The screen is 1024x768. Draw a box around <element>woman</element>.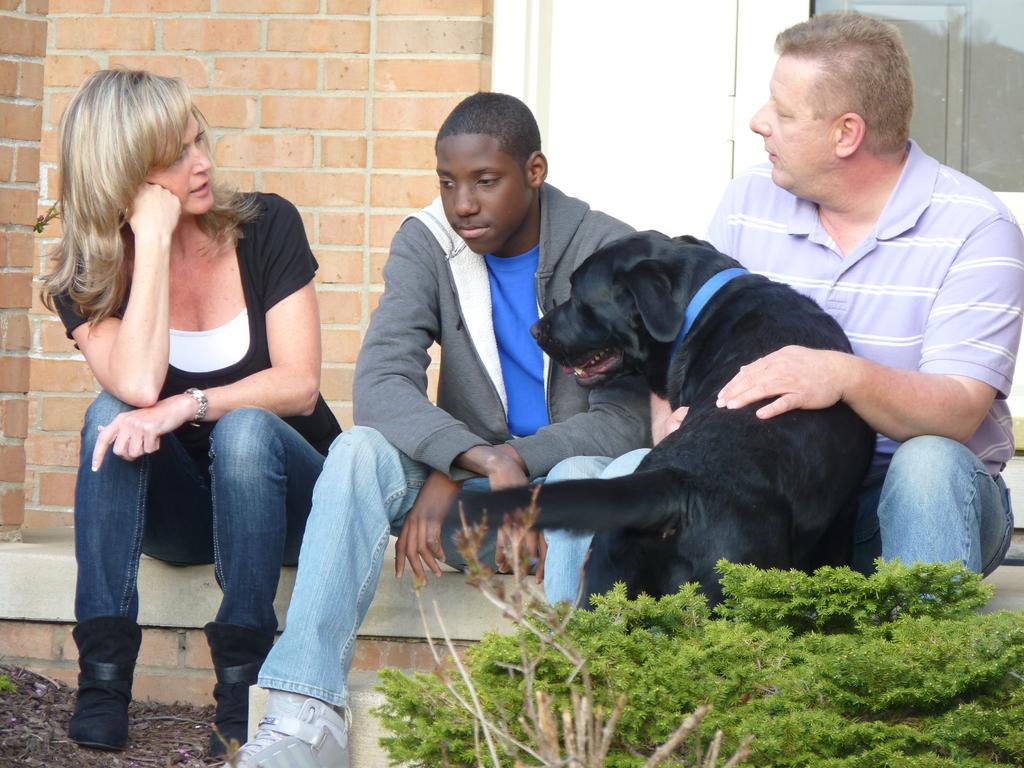
31/63/330/721.
